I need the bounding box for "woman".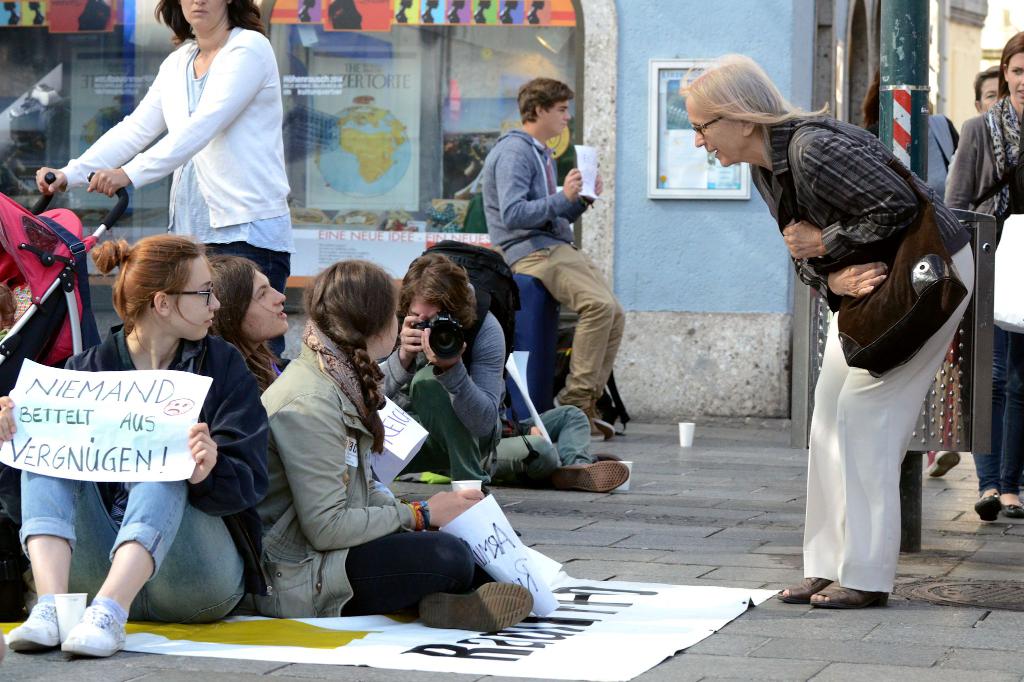
Here it is: 0 235 271 660.
